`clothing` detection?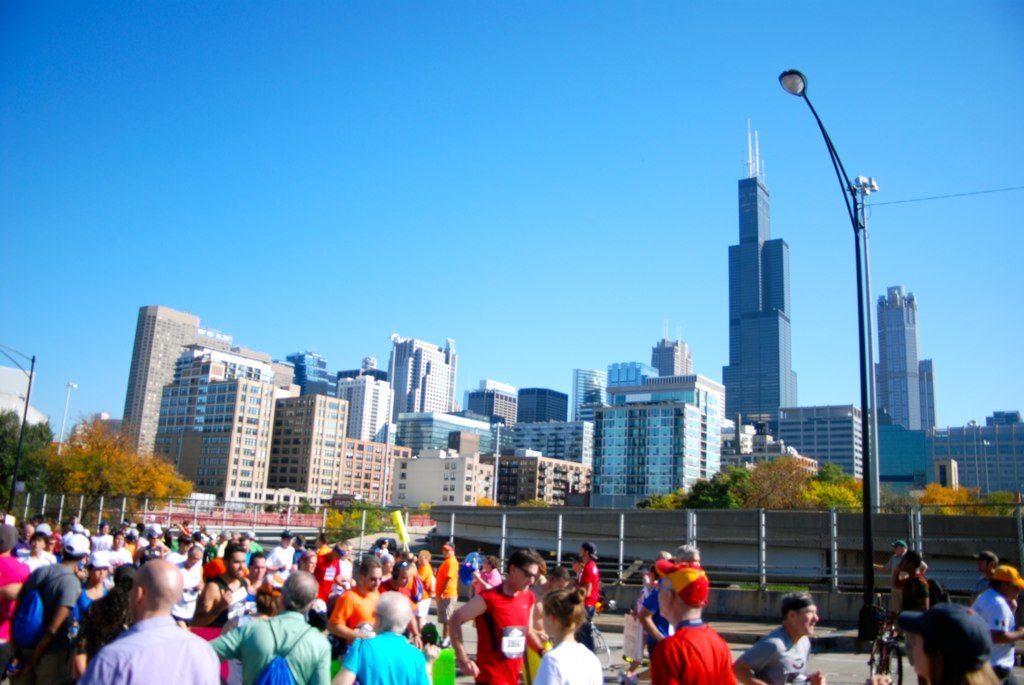
rect(742, 630, 814, 682)
